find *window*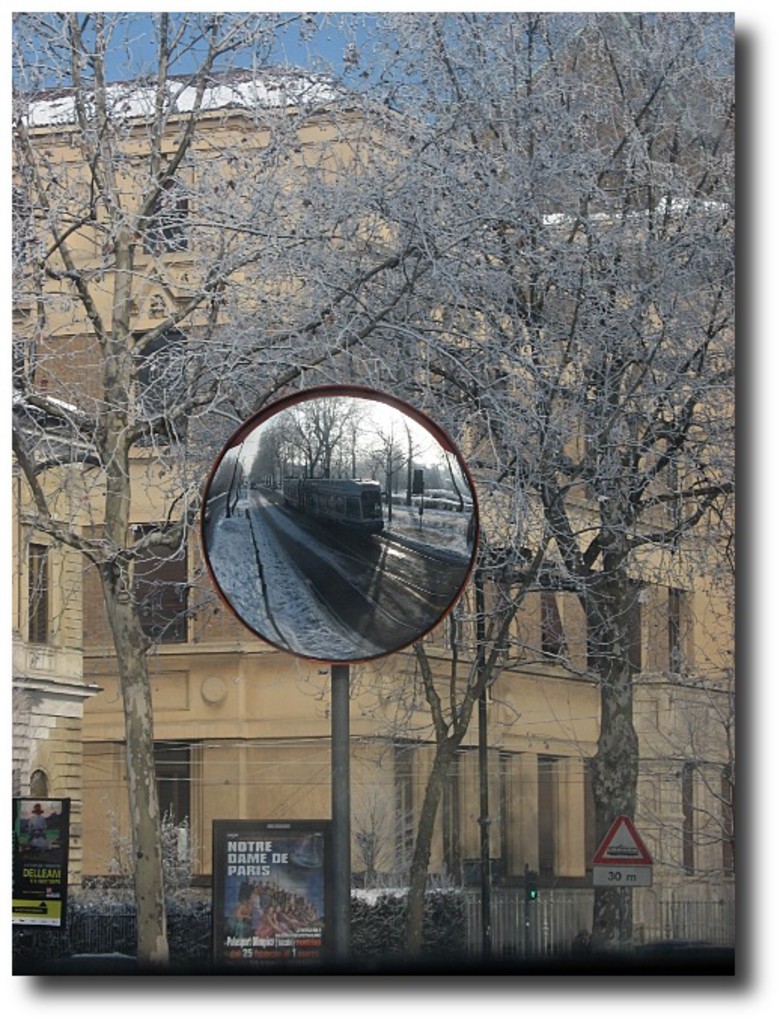
box(678, 763, 696, 879)
